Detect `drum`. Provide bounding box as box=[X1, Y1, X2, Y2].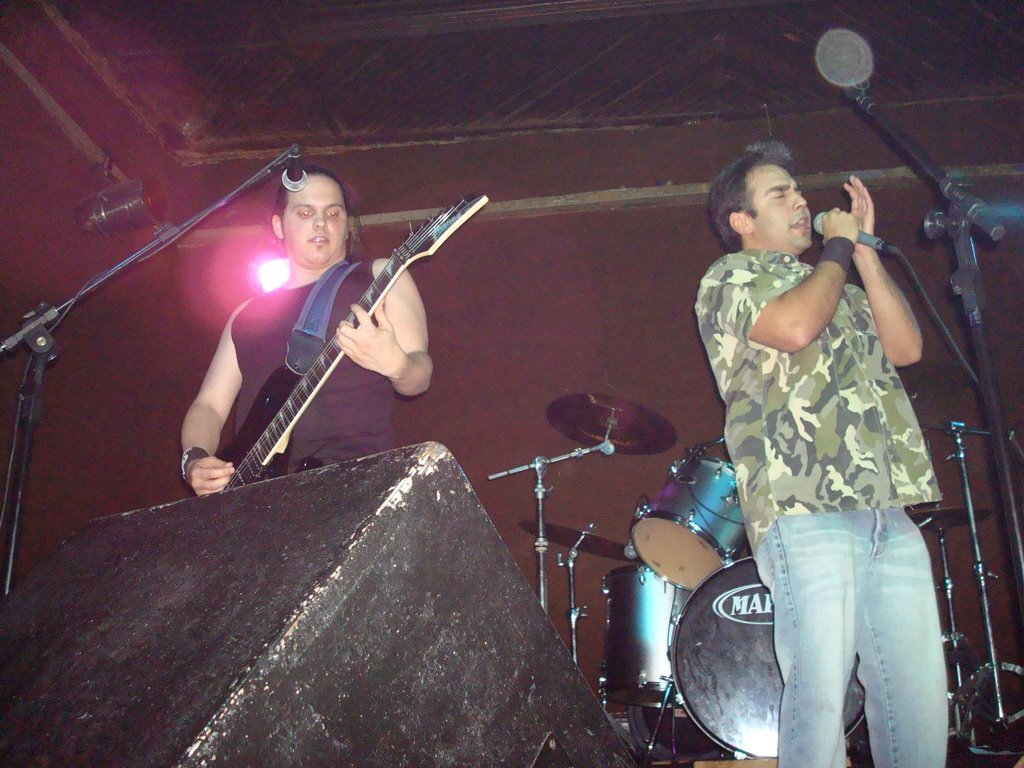
box=[598, 567, 678, 712].
